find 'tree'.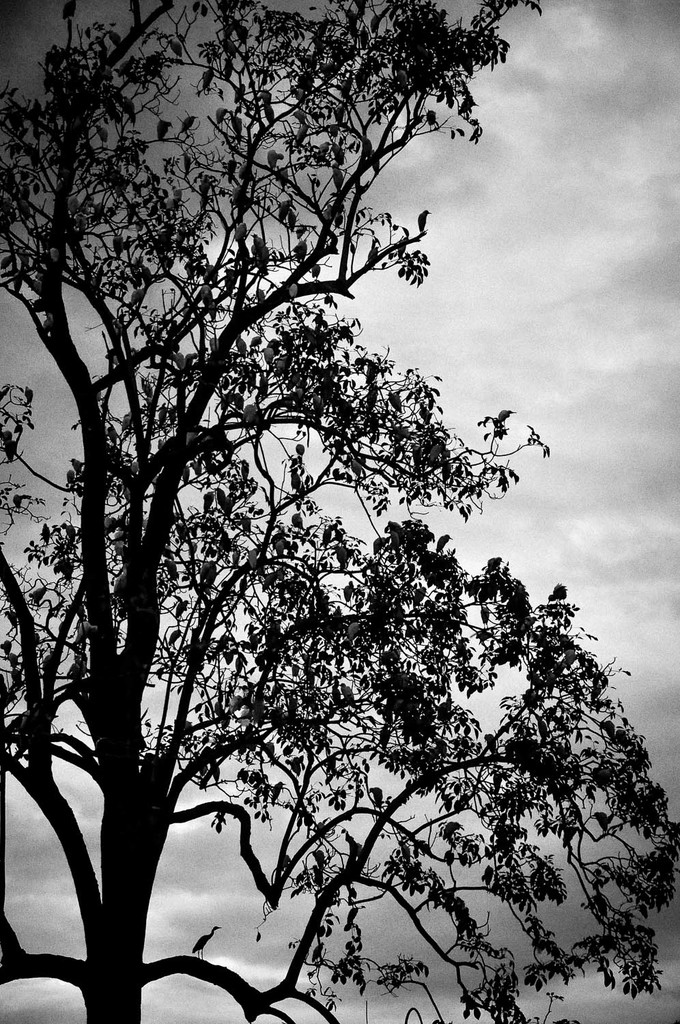
{"left": 18, "top": 2, "right": 608, "bottom": 1023}.
